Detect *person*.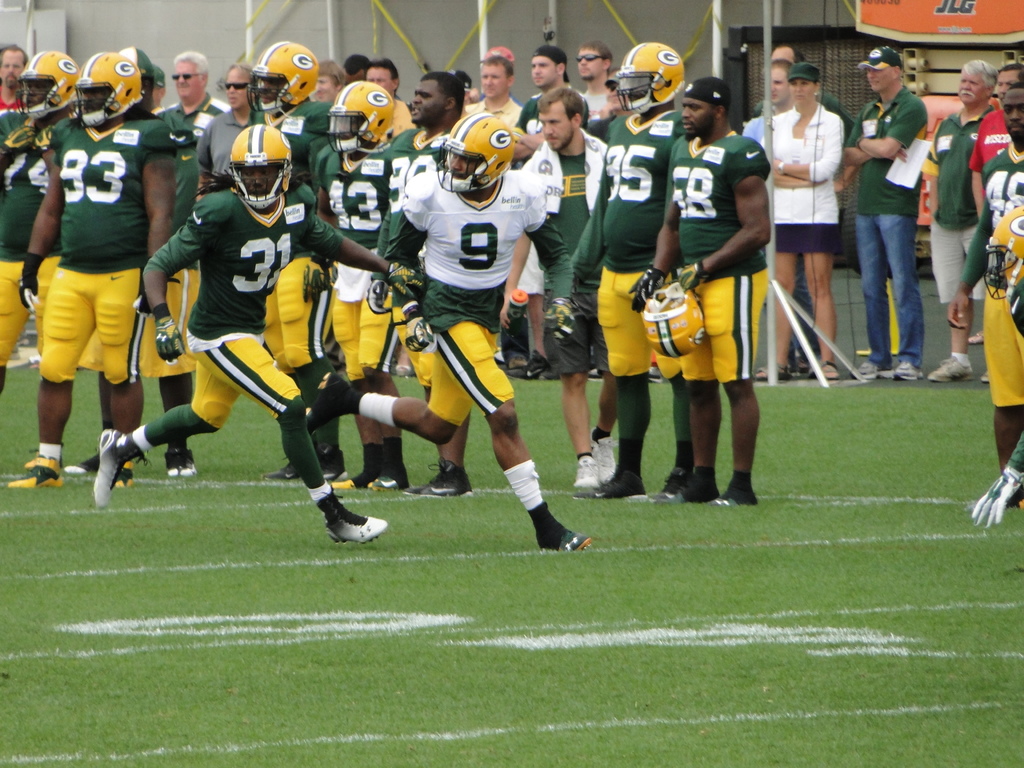
Detected at locate(310, 58, 350, 113).
